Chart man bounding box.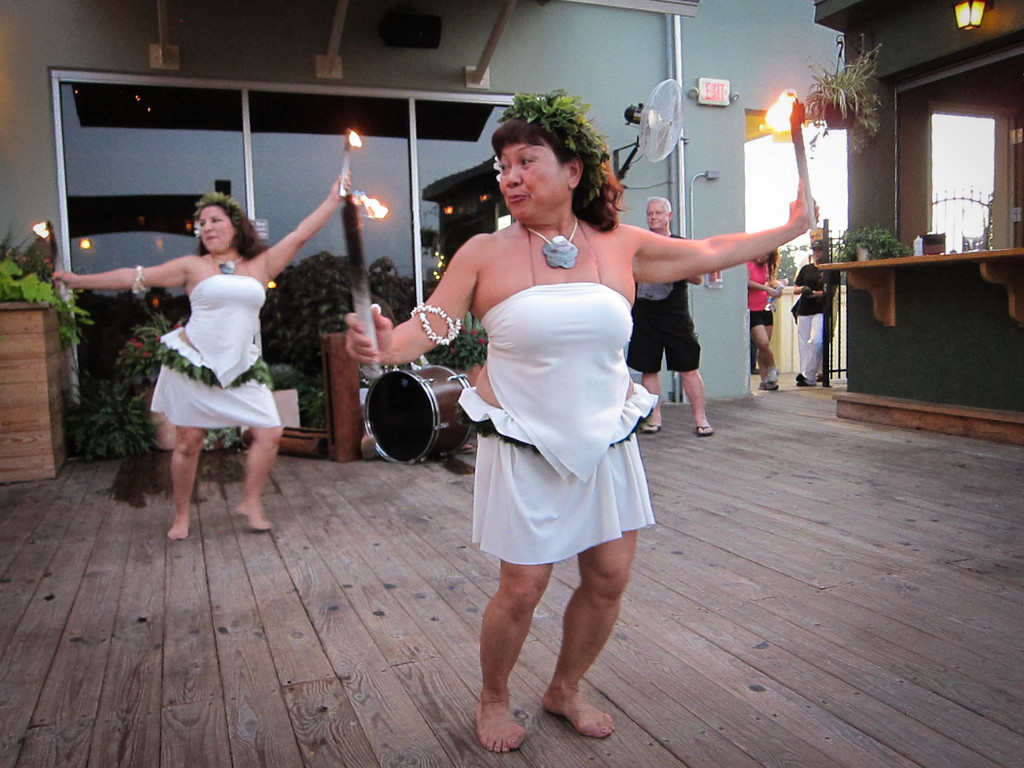
Charted: locate(790, 236, 835, 388).
